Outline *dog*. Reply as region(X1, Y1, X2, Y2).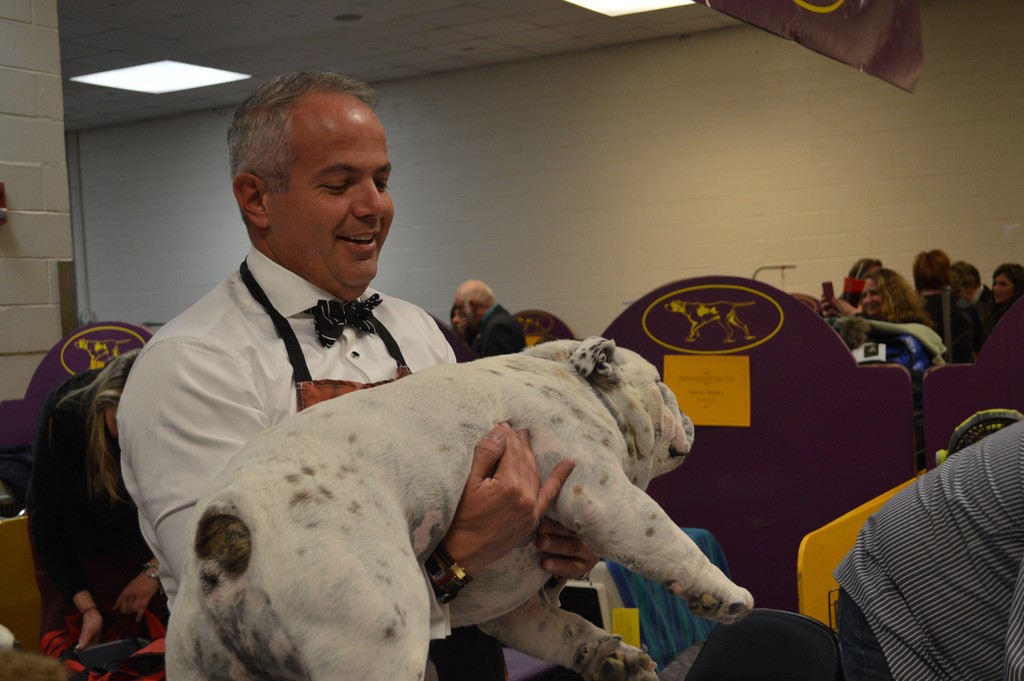
region(164, 336, 755, 680).
